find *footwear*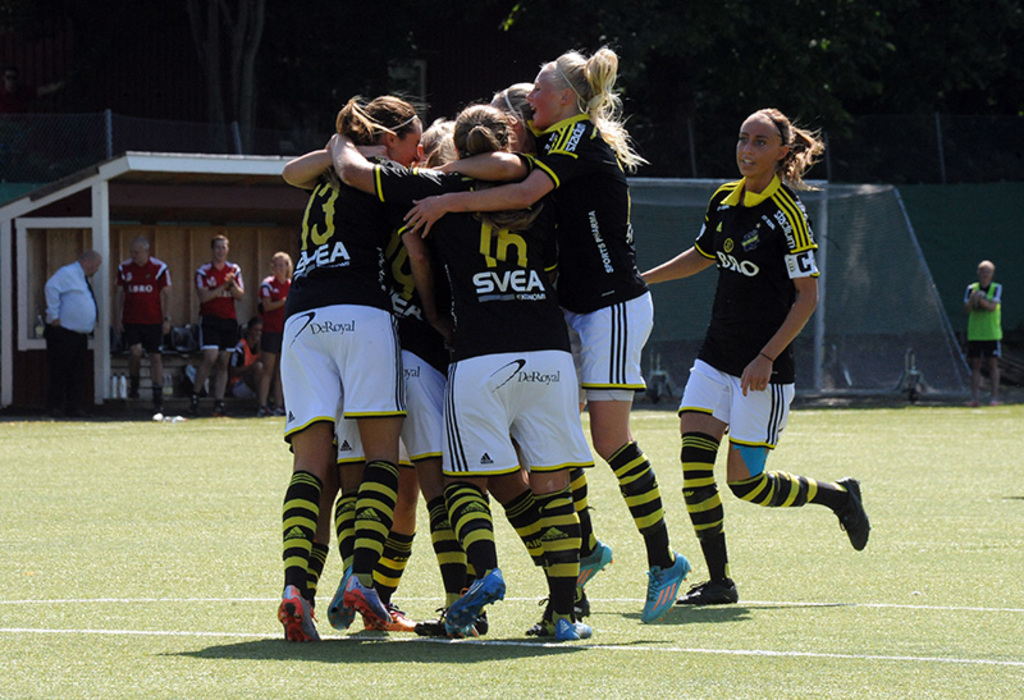
(x1=347, y1=576, x2=389, y2=622)
